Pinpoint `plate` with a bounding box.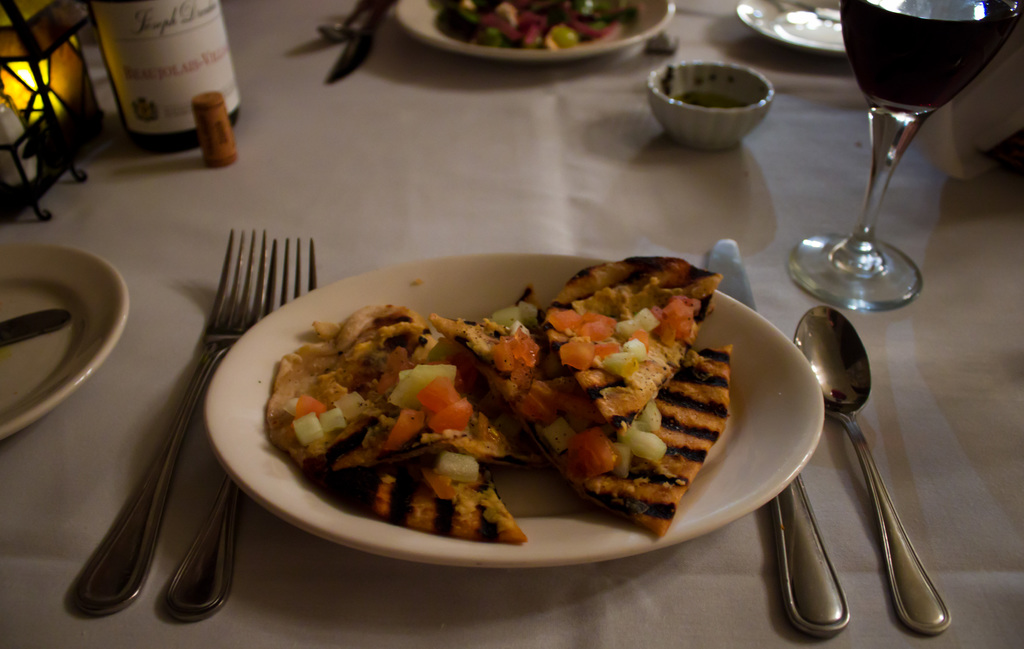
(398,0,677,71).
